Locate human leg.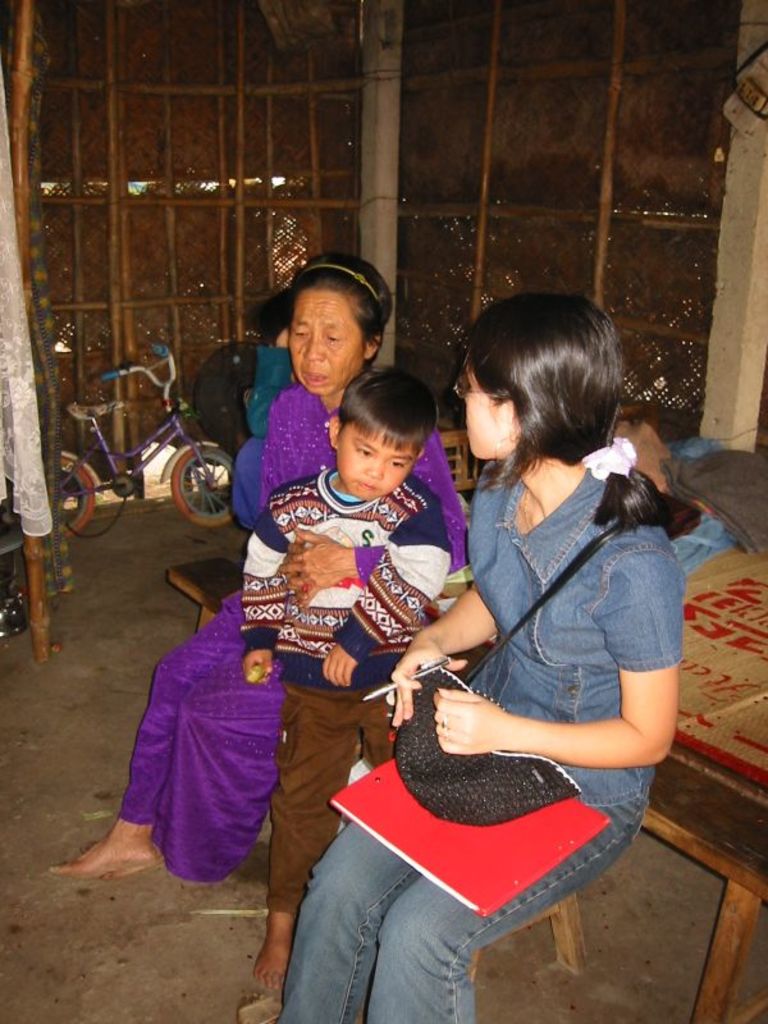
Bounding box: [349, 788, 654, 1021].
